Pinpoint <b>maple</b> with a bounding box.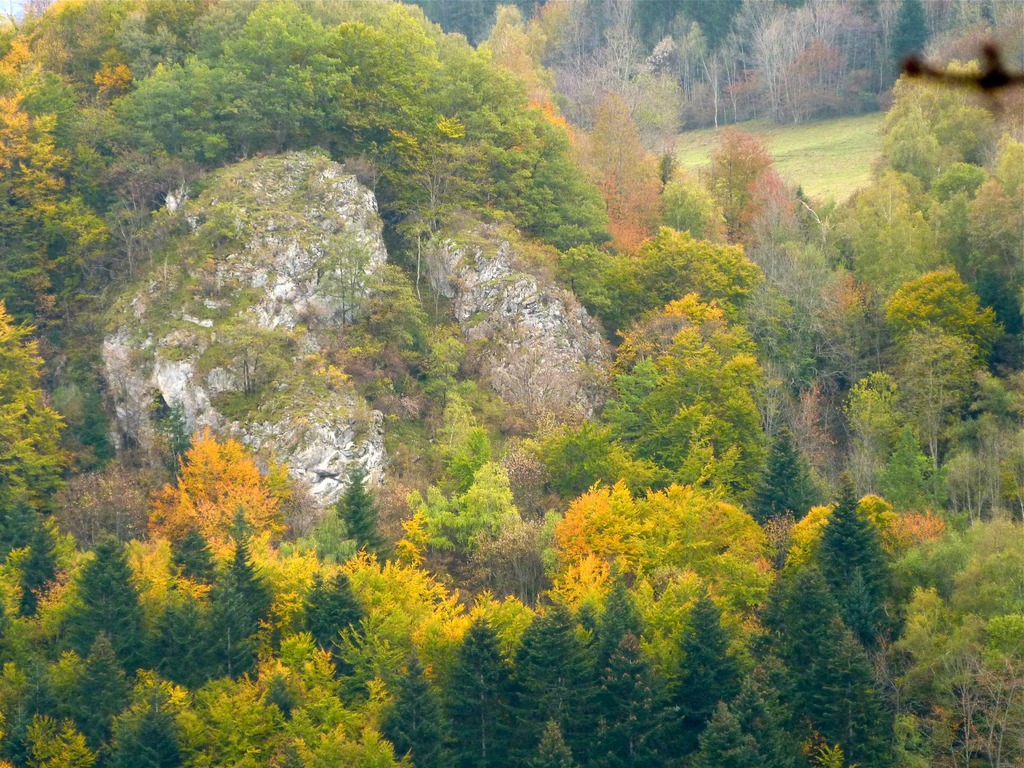
locate(769, 239, 894, 381).
